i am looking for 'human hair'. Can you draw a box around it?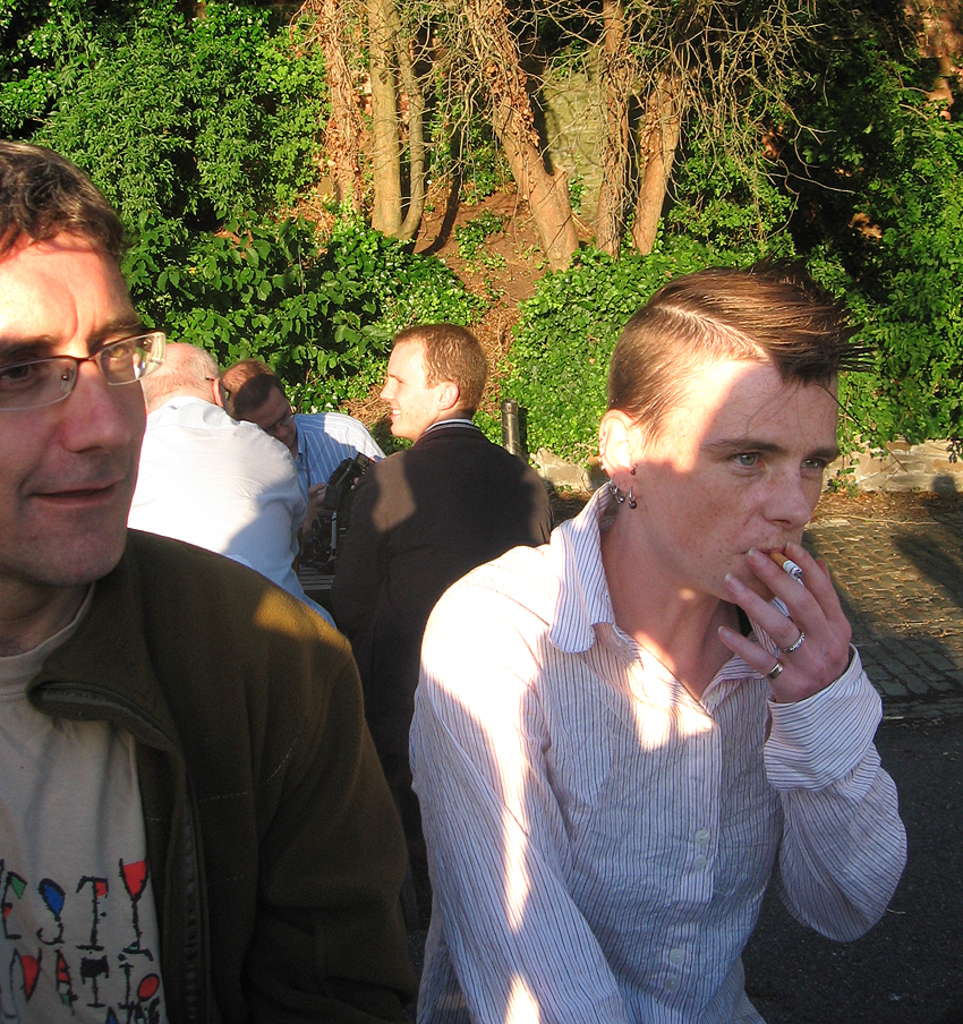
Sure, the bounding box is 0,134,129,597.
